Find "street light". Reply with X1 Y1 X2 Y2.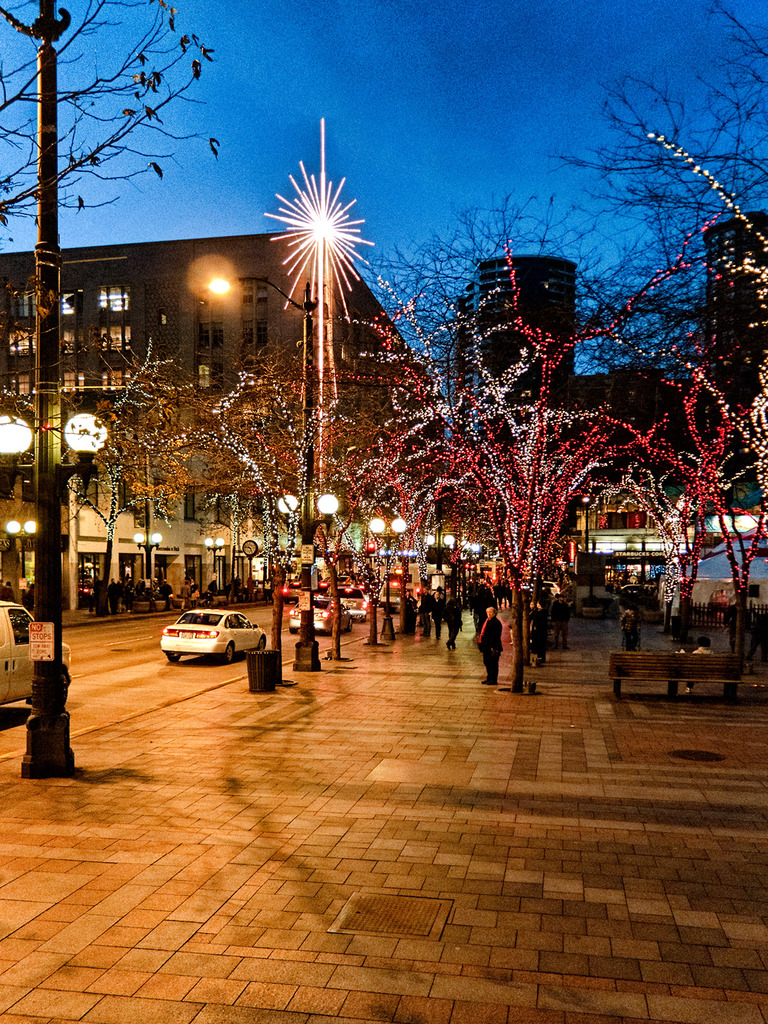
2 515 42 608.
